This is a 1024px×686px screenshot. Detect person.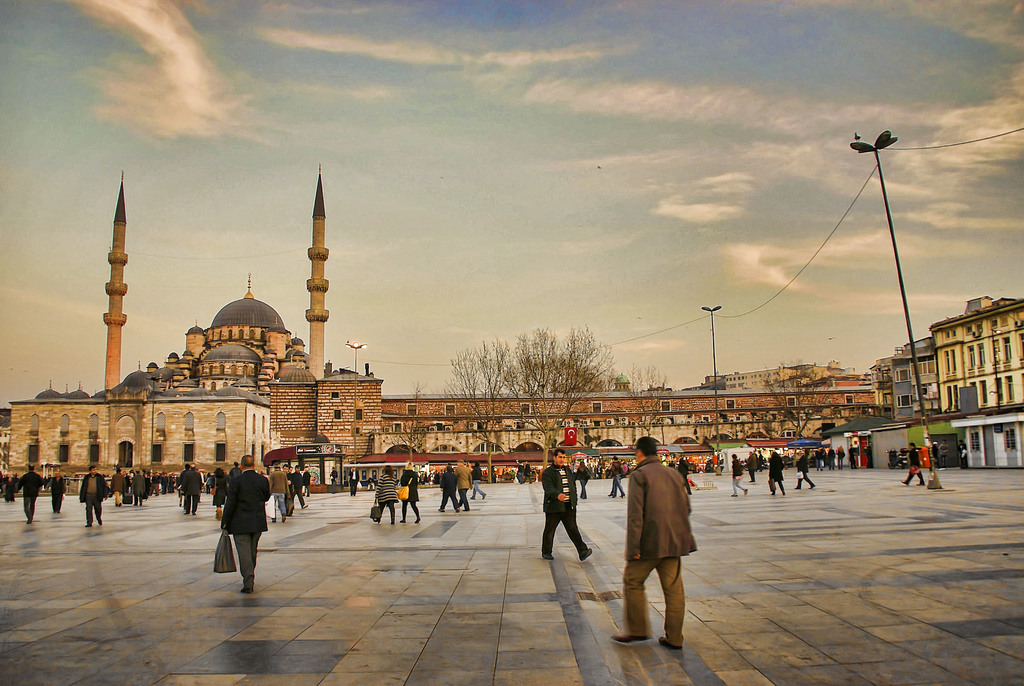
[451, 461, 475, 510].
